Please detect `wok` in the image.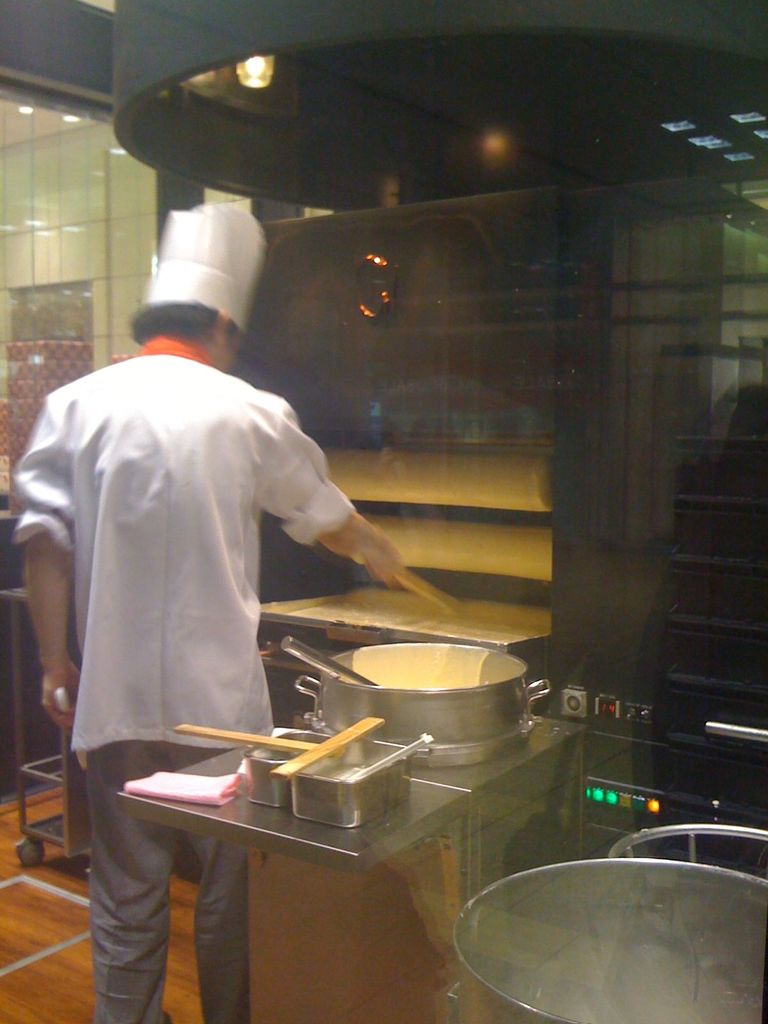
bbox(287, 639, 551, 751).
